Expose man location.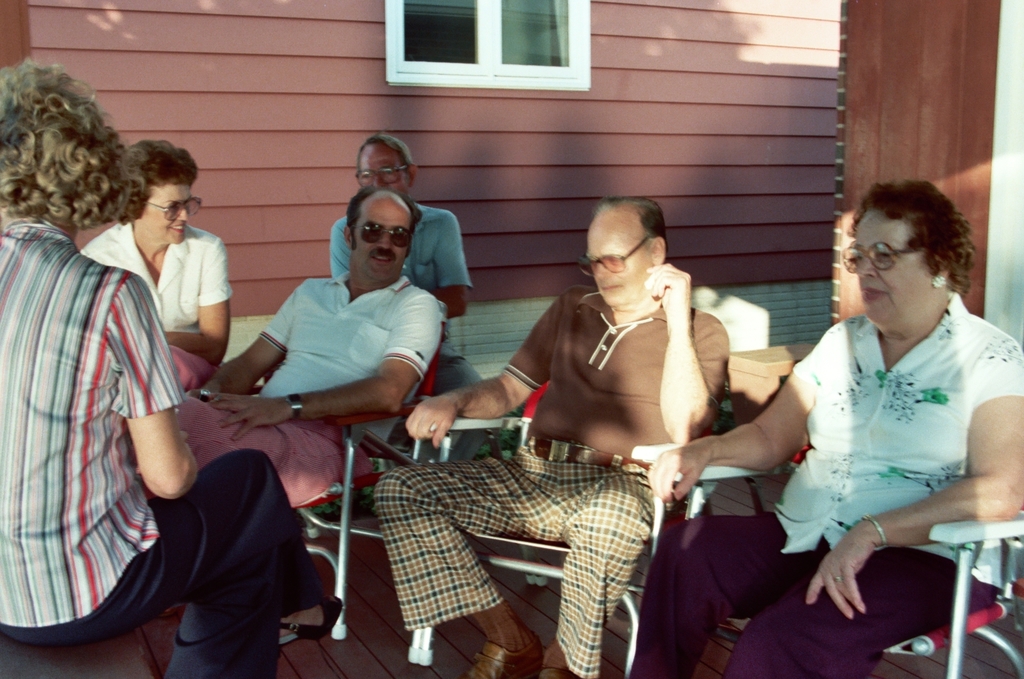
Exposed at 0:59:349:678.
